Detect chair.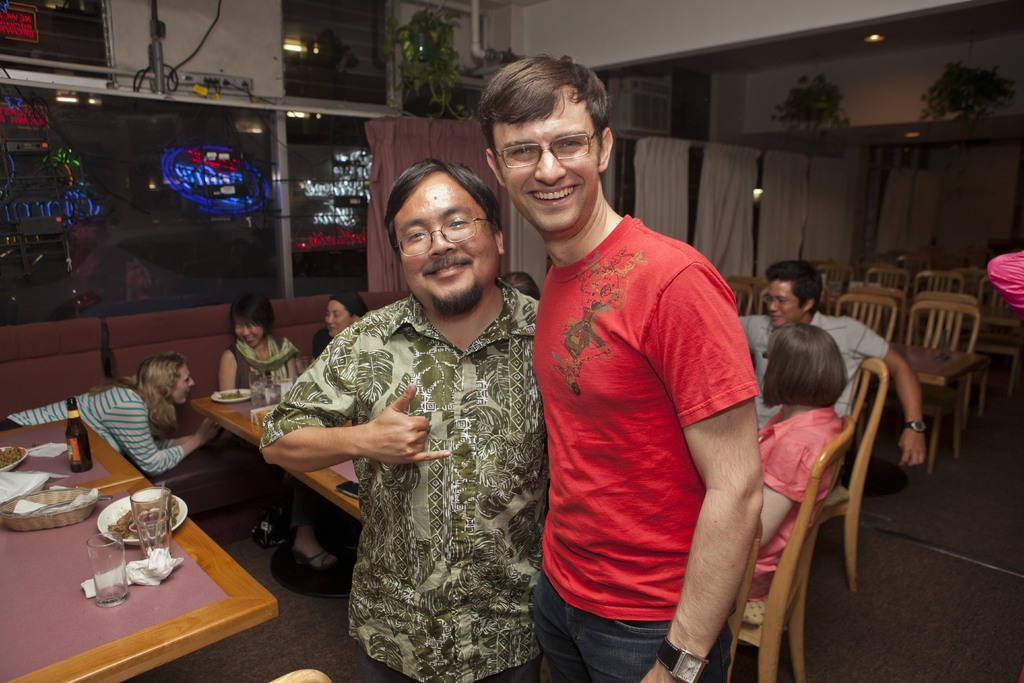
Detected at {"left": 733, "top": 414, "right": 854, "bottom": 682}.
